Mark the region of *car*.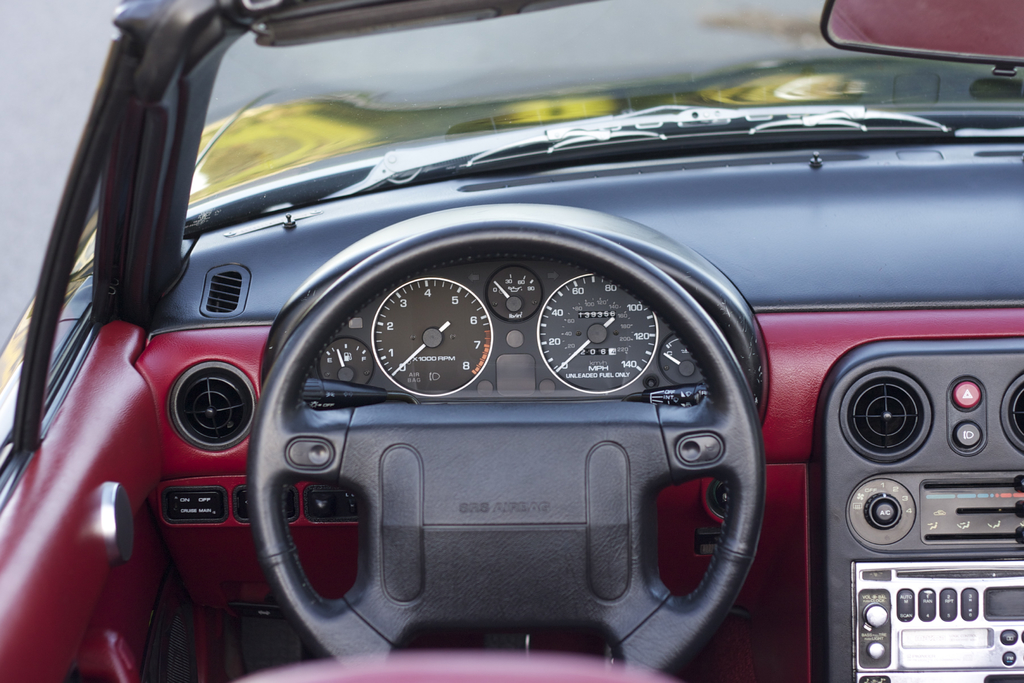
Region: {"left": 17, "top": 47, "right": 898, "bottom": 668}.
